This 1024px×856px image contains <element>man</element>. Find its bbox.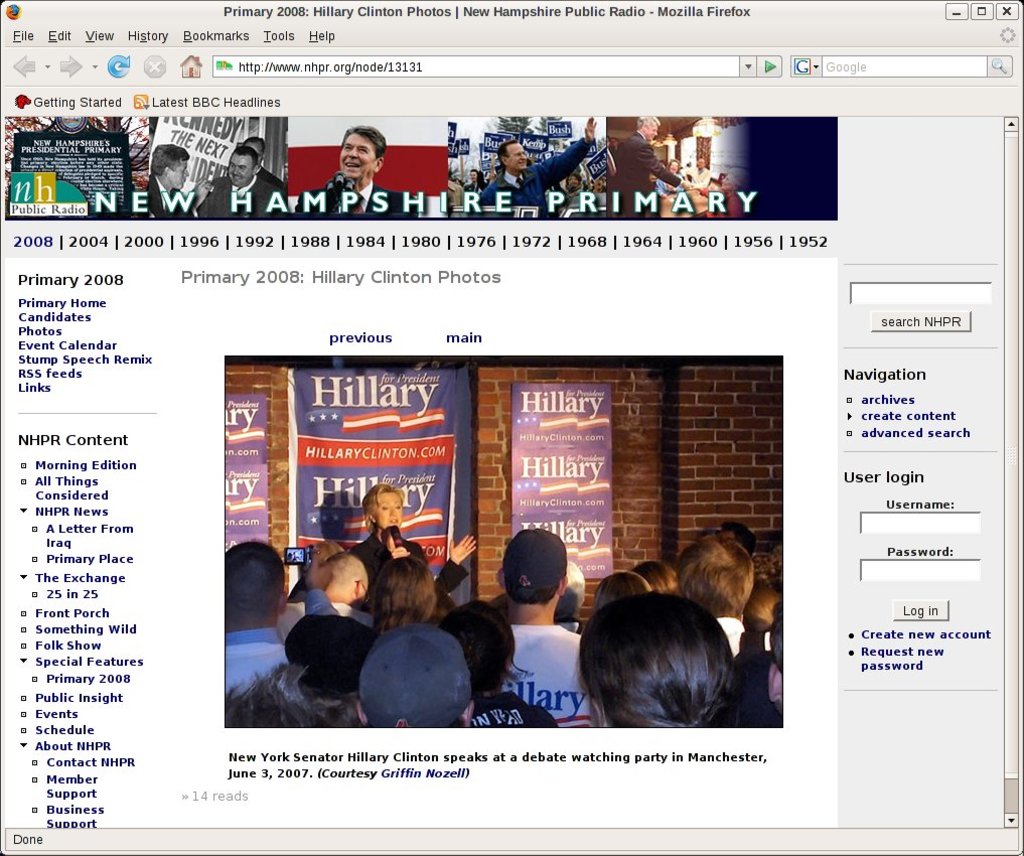
297:120:406:209.
